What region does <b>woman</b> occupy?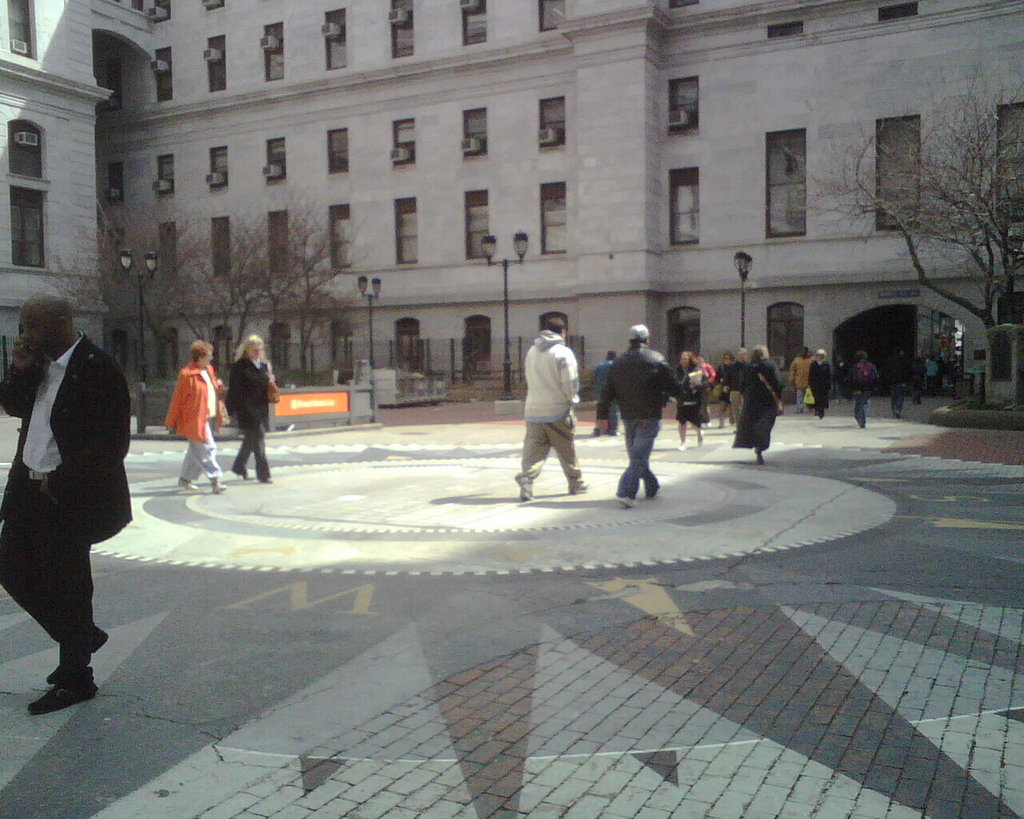
<box>162,335,228,491</box>.
